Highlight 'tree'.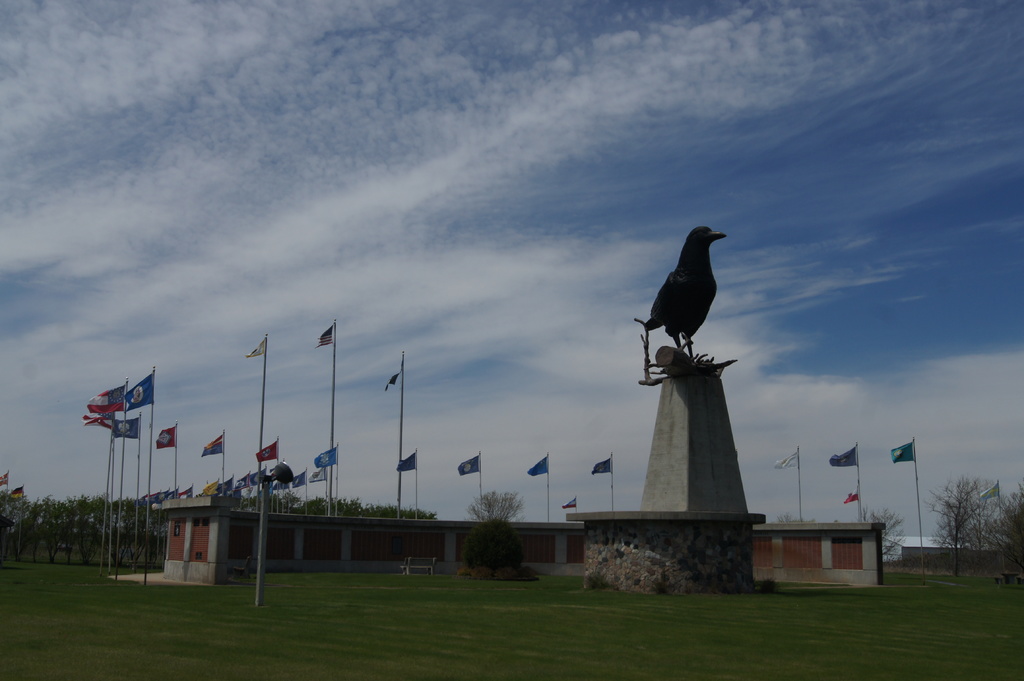
Highlighted region: 938 468 1014 571.
